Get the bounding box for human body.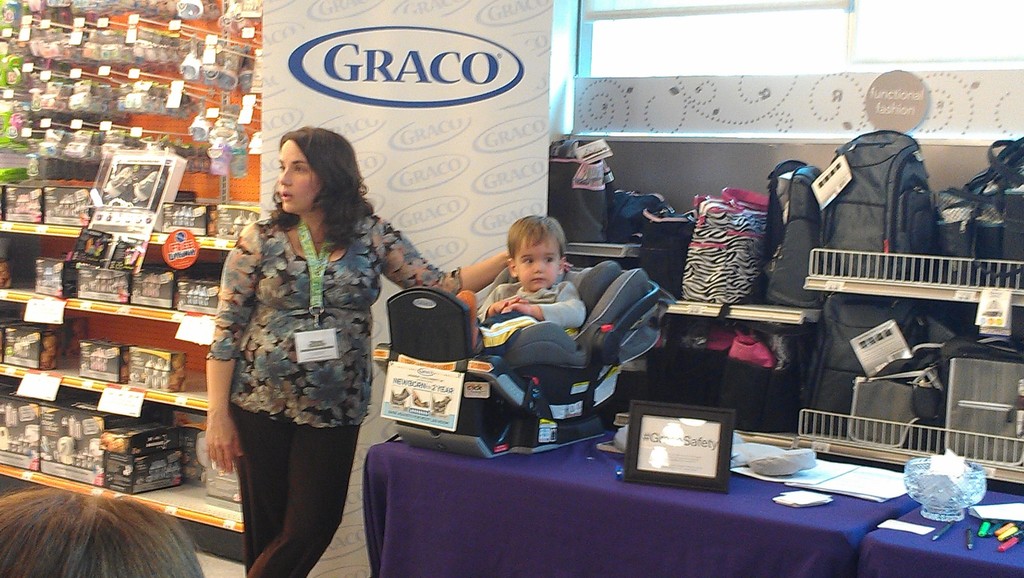
locate(204, 124, 572, 577).
